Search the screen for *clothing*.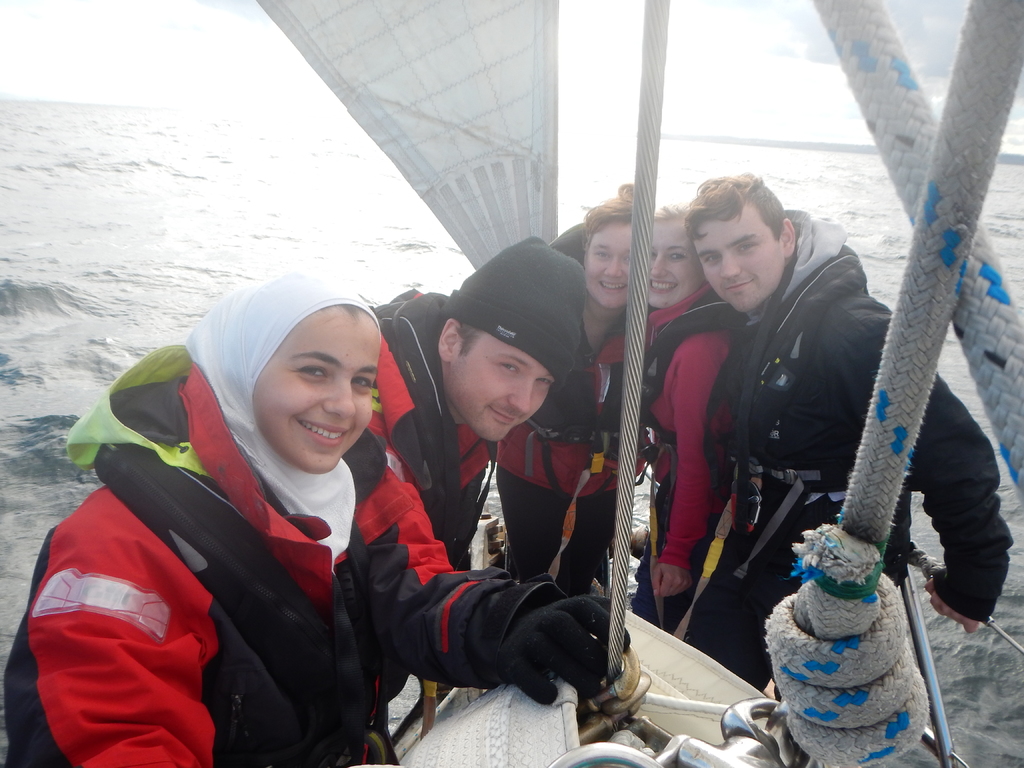
Found at x1=630 y1=287 x2=728 y2=613.
